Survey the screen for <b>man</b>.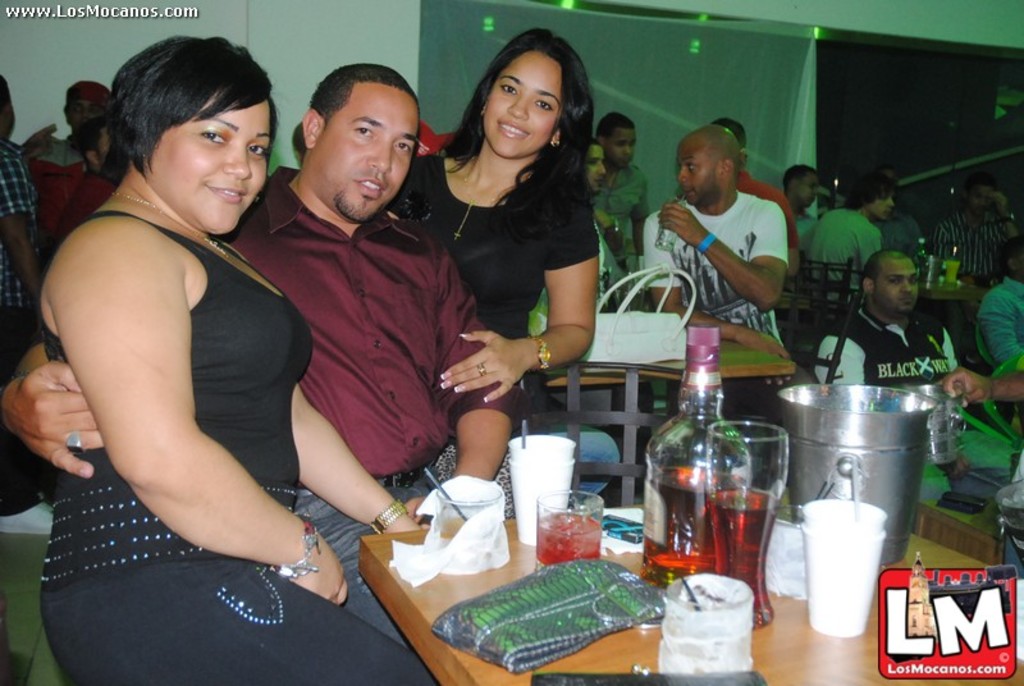
Survey found: {"left": 579, "top": 142, "right": 605, "bottom": 193}.
